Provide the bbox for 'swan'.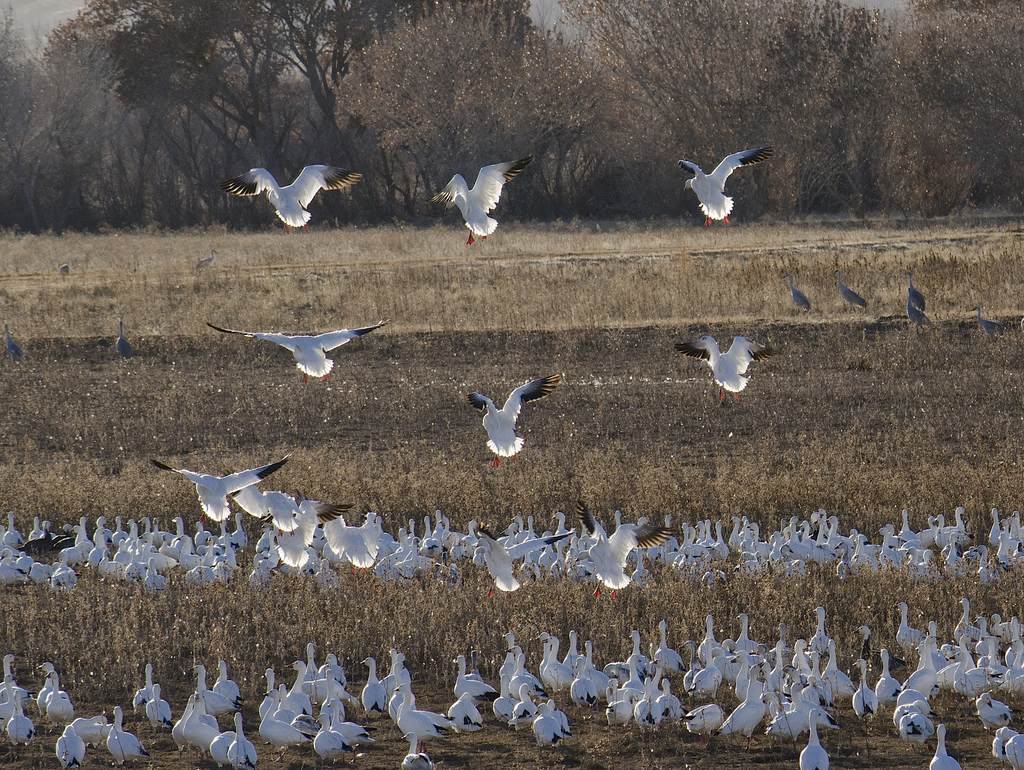
Rect(512, 515, 528, 543).
